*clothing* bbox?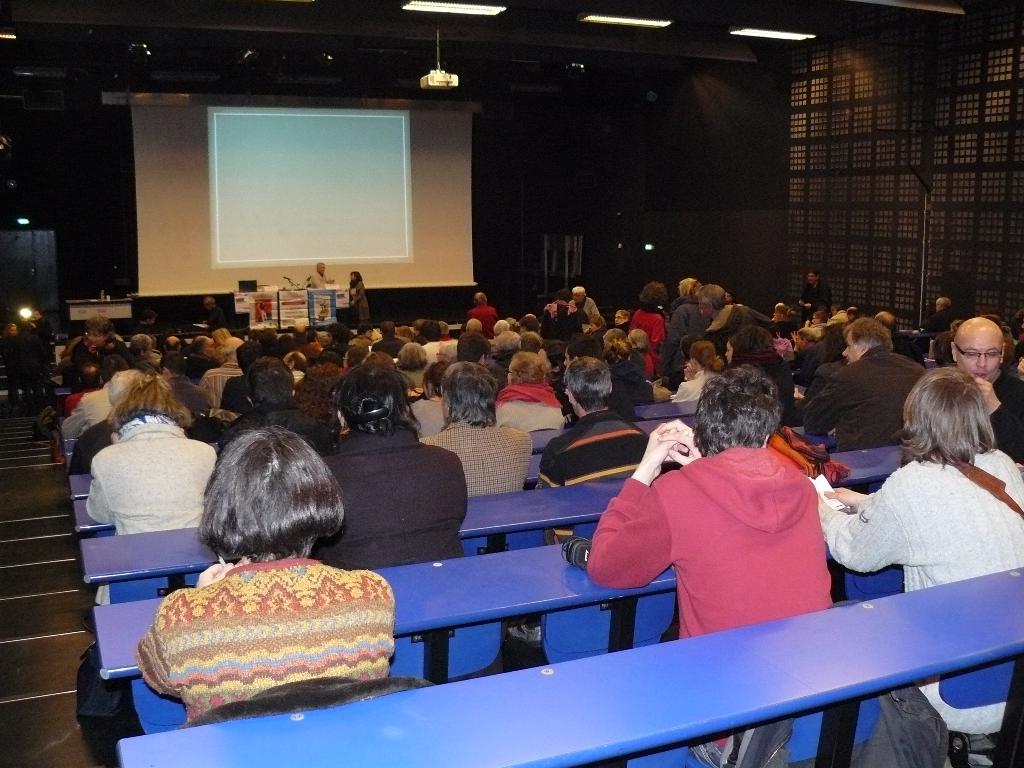
86,412,220,536
